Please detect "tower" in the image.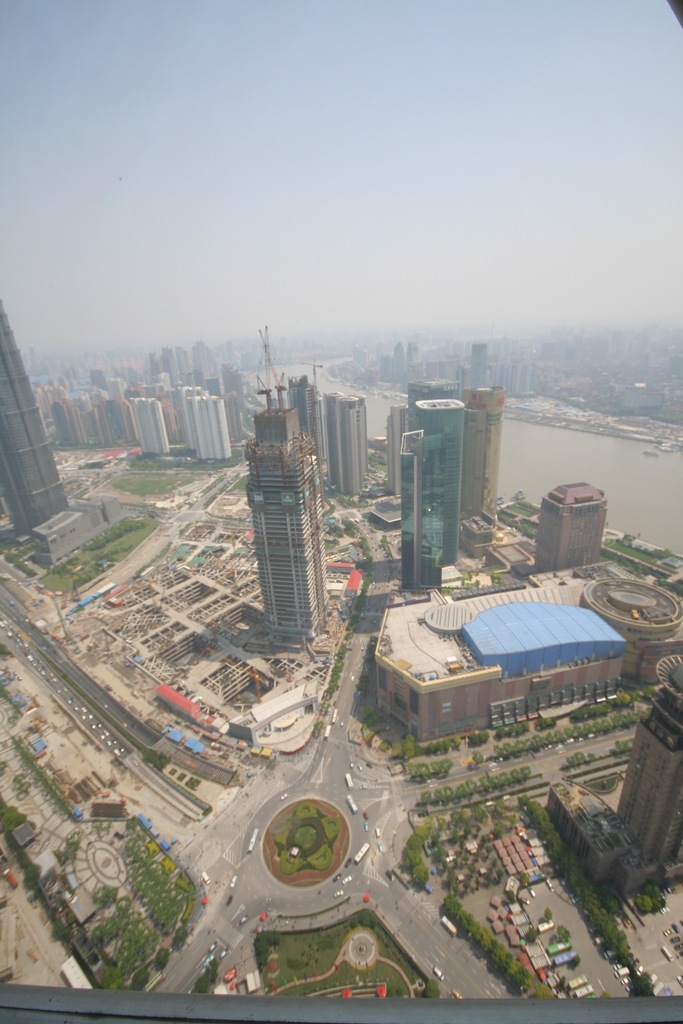
box(1, 297, 69, 540).
